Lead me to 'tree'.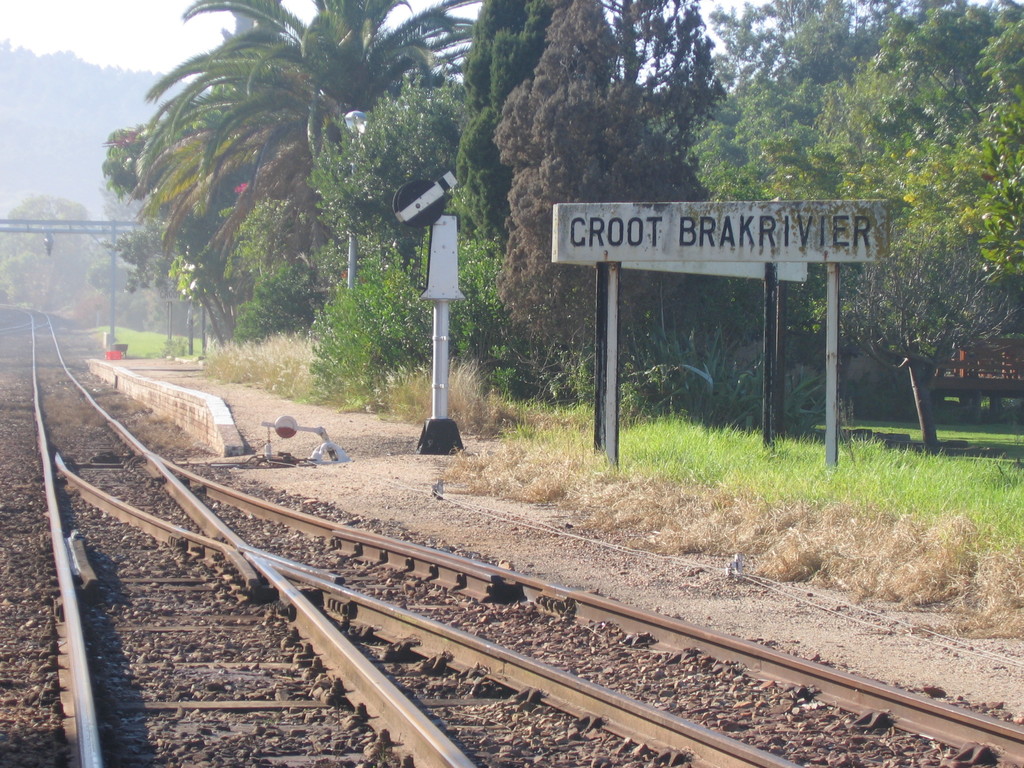
Lead to select_region(143, 0, 477, 299).
